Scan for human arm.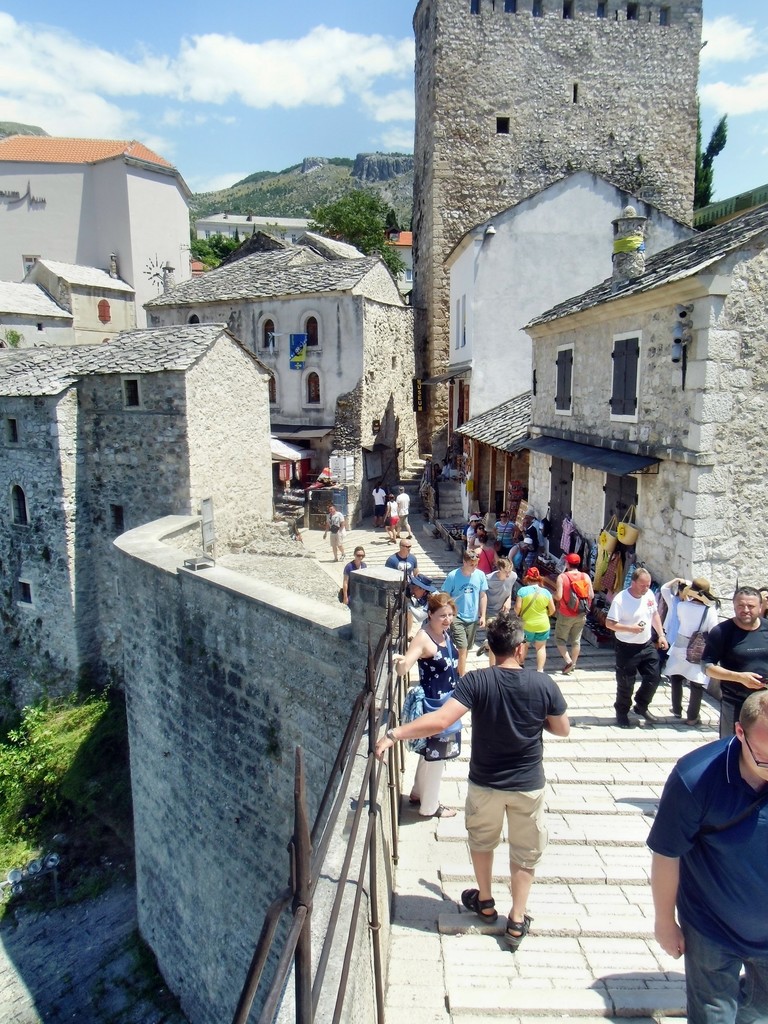
Scan result: (646,590,672,652).
